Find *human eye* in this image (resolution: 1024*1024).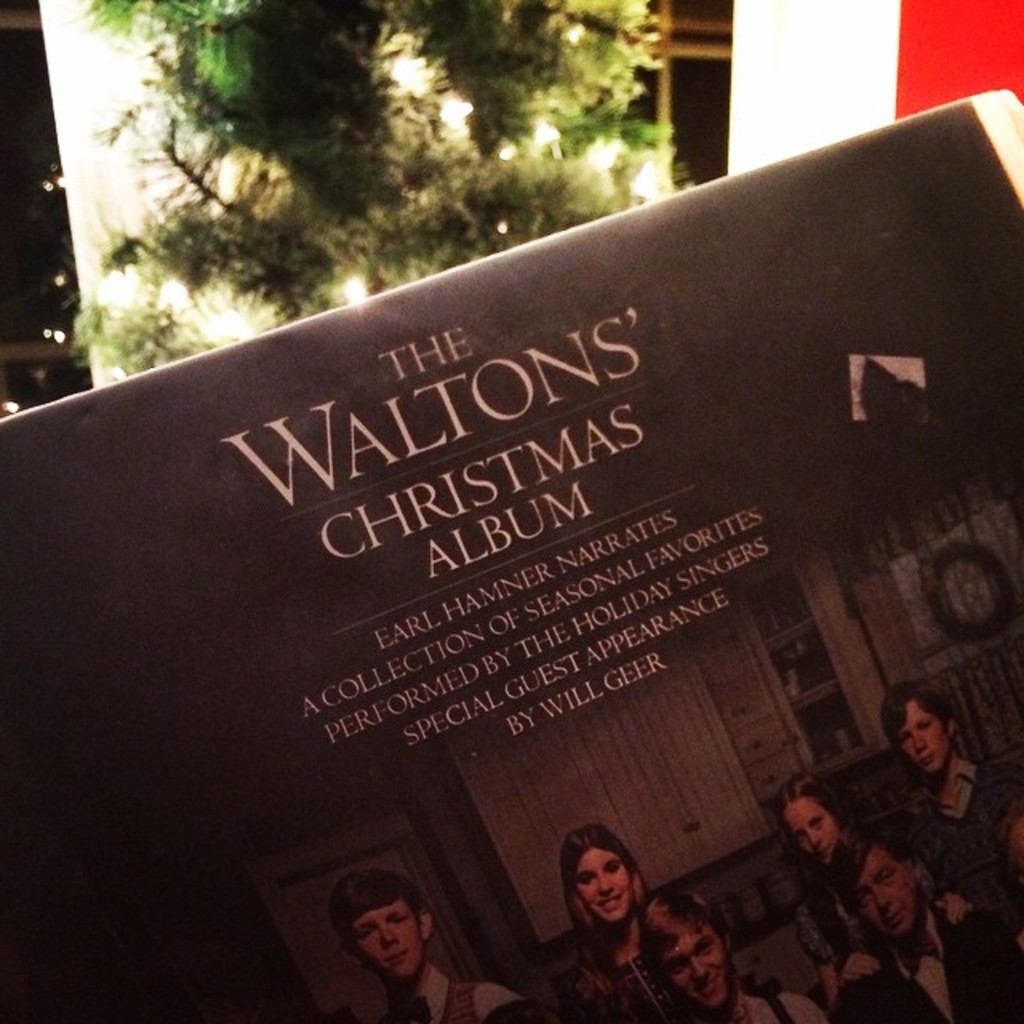
bbox(606, 859, 621, 870).
